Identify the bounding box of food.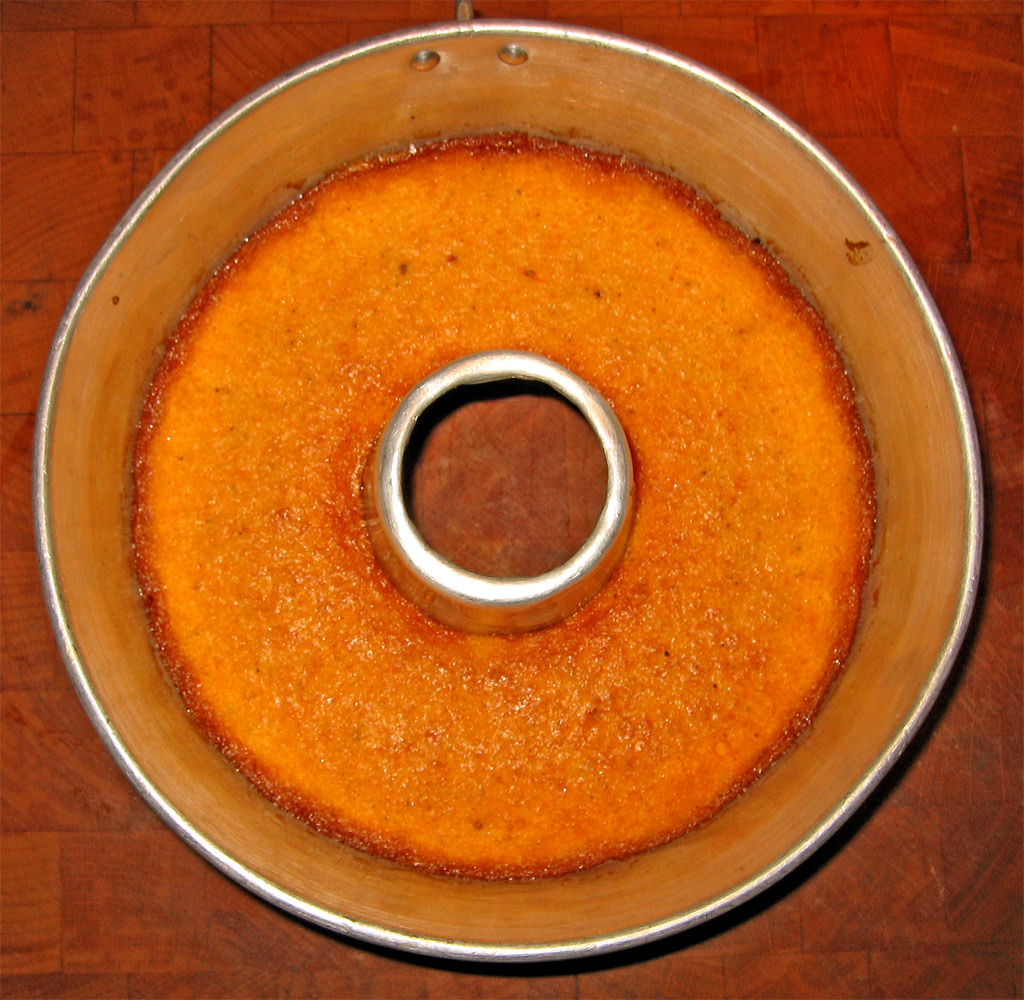
<bbox>195, 258, 819, 810</bbox>.
